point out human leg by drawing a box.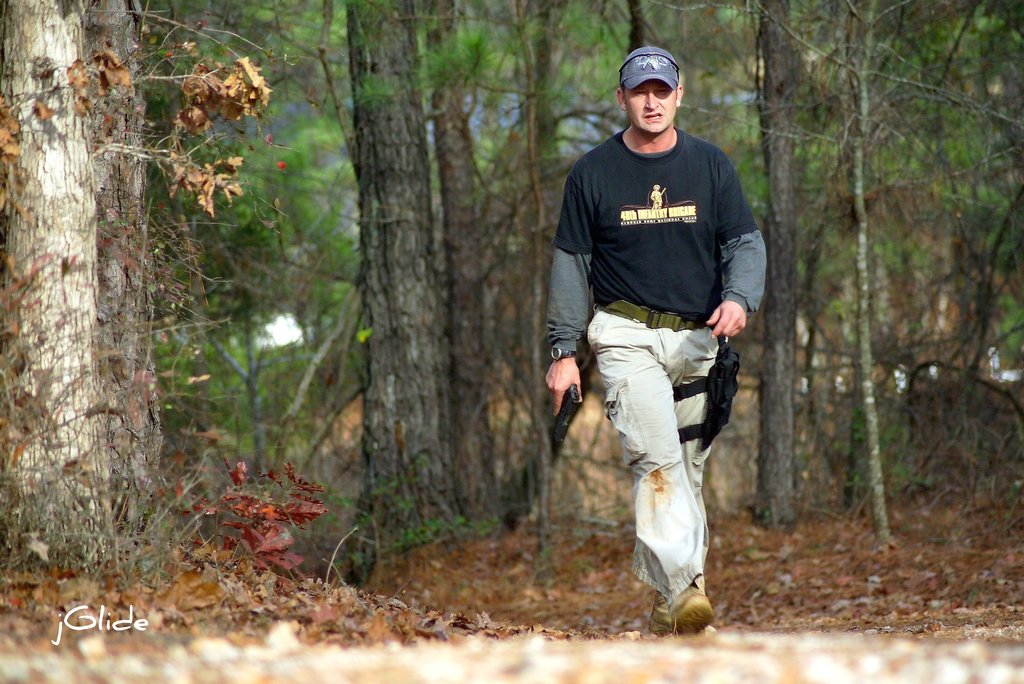
locate(626, 364, 717, 630).
